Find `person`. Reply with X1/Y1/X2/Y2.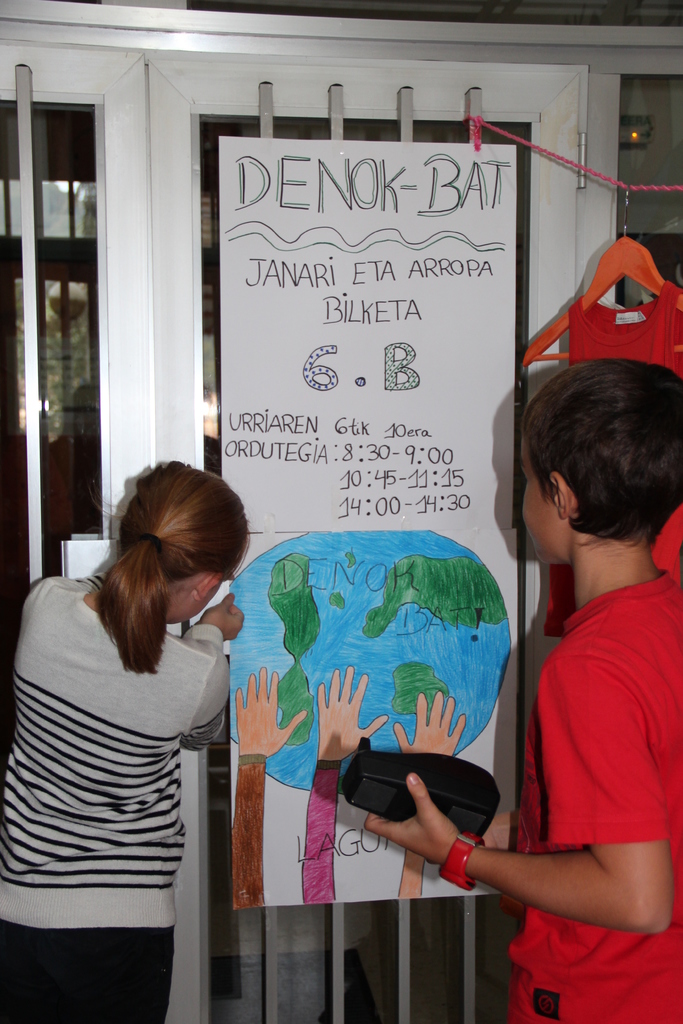
366/363/682/1023.
